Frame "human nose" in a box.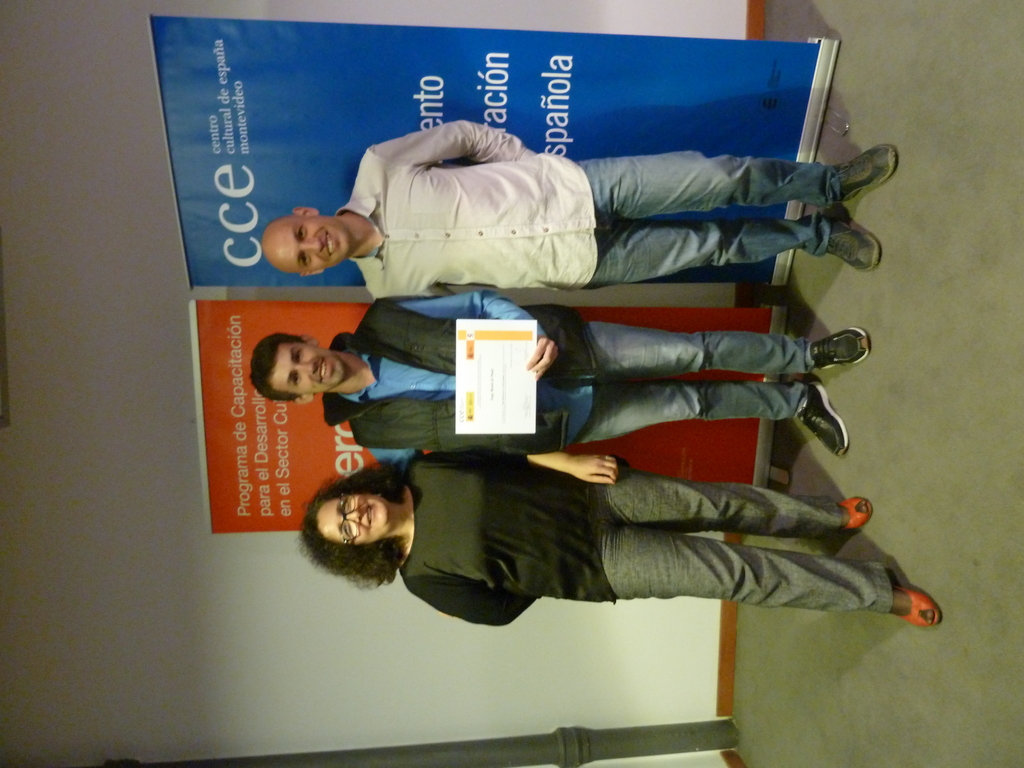
[left=296, top=363, right=314, bottom=378].
